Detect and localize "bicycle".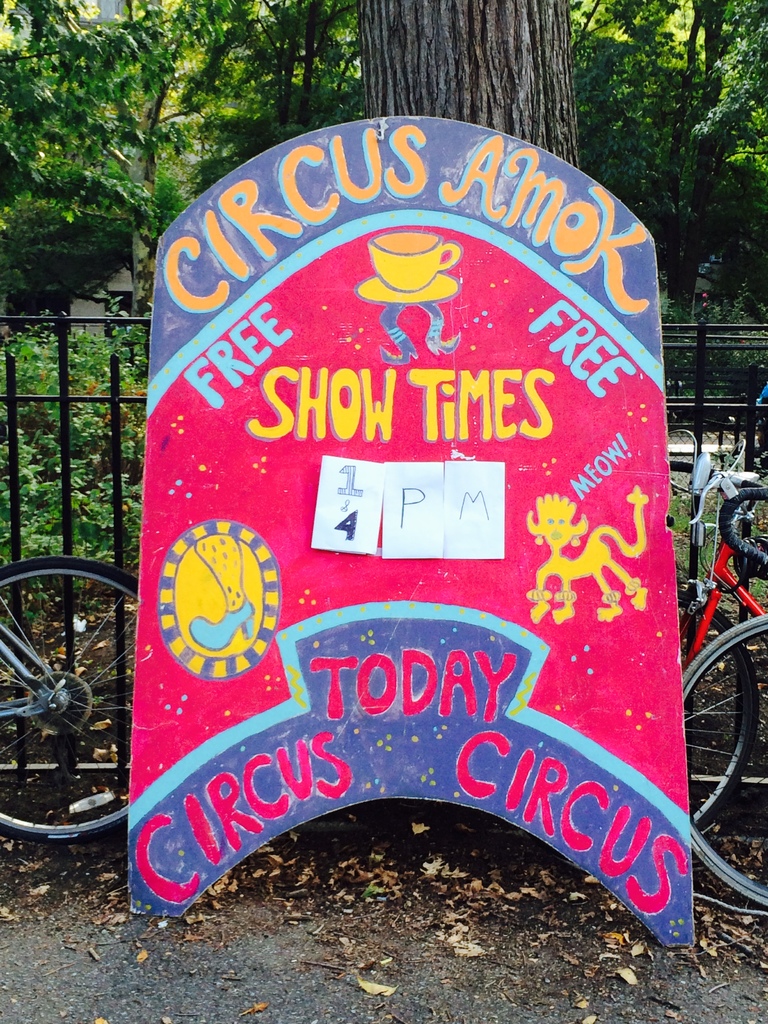
Localized at (0, 554, 140, 845).
